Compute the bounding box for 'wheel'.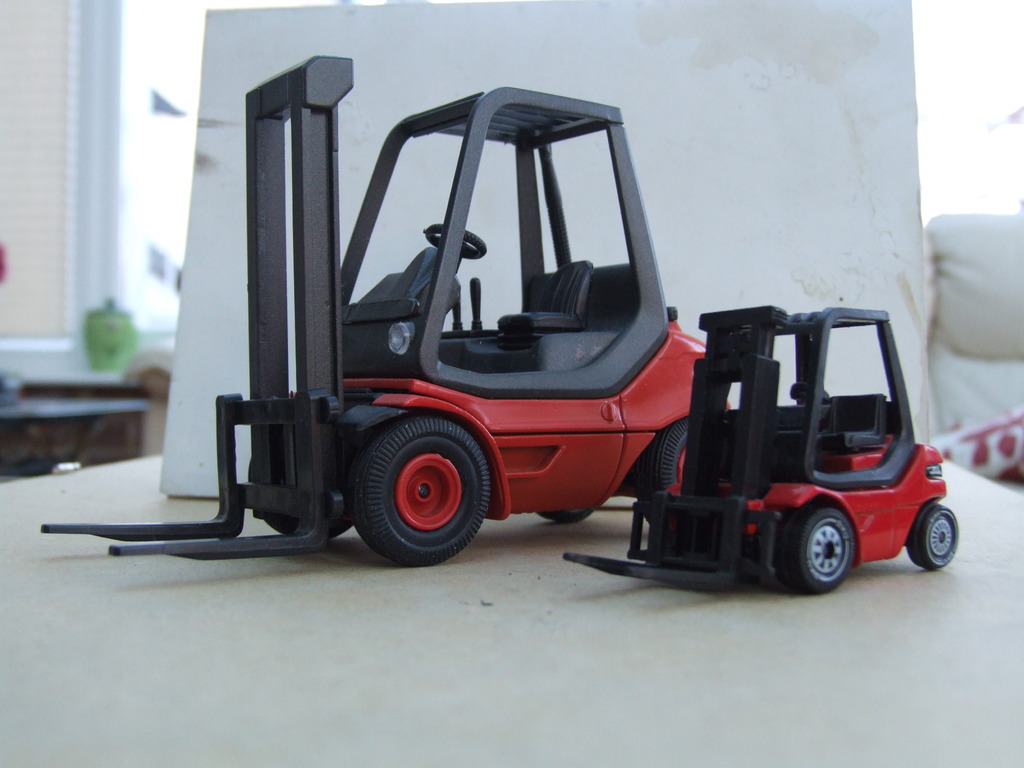
(left=907, top=505, right=959, bottom=568).
